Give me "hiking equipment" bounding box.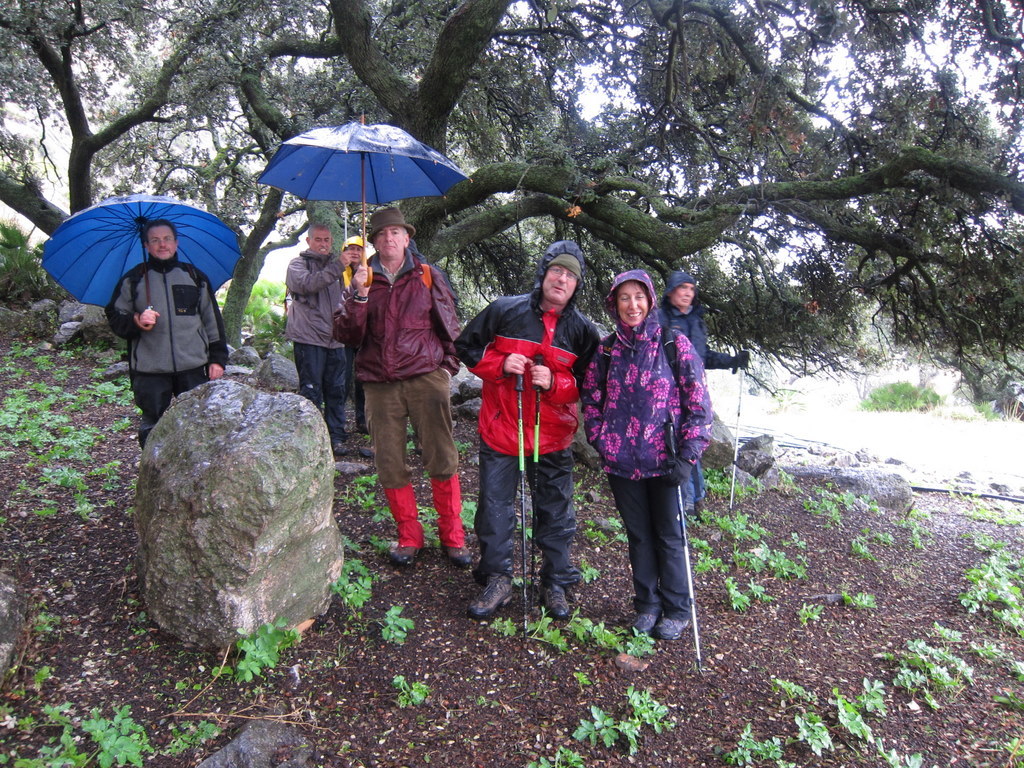
region(391, 546, 424, 572).
